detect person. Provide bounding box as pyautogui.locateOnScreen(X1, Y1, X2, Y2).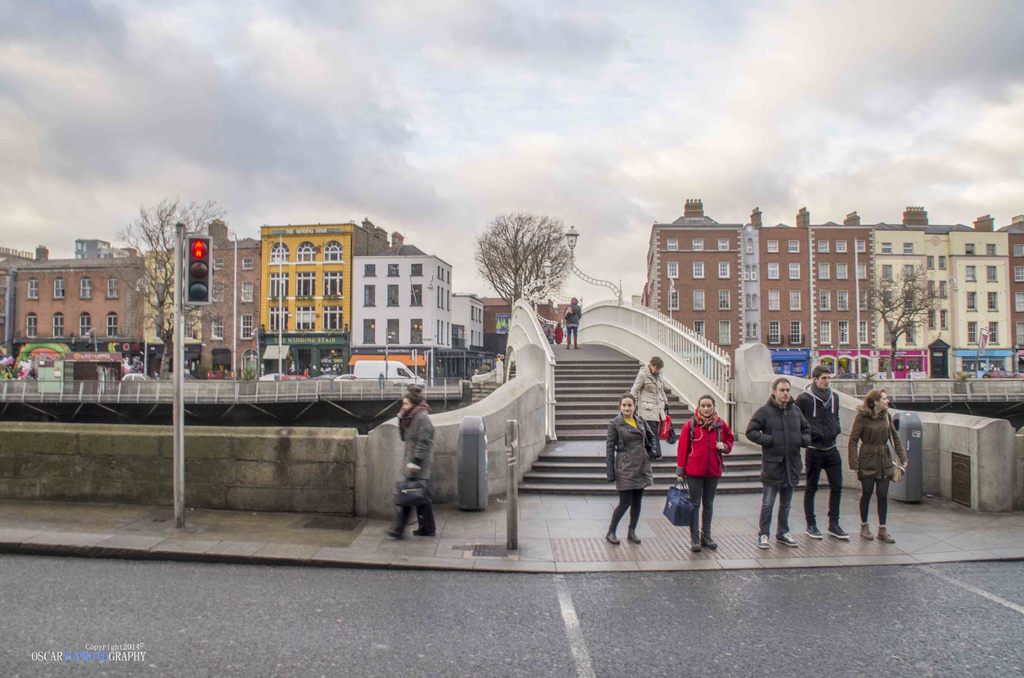
pyautogui.locateOnScreen(847, 387, 911, 544).
